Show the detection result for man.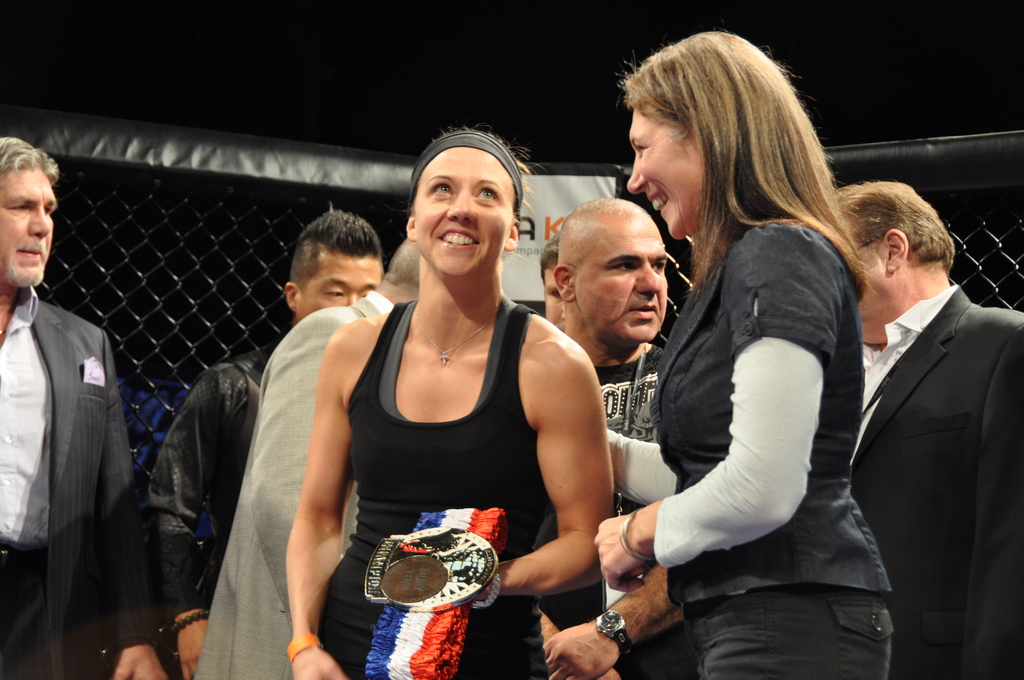
Rect(545, 240, 570, 326).
